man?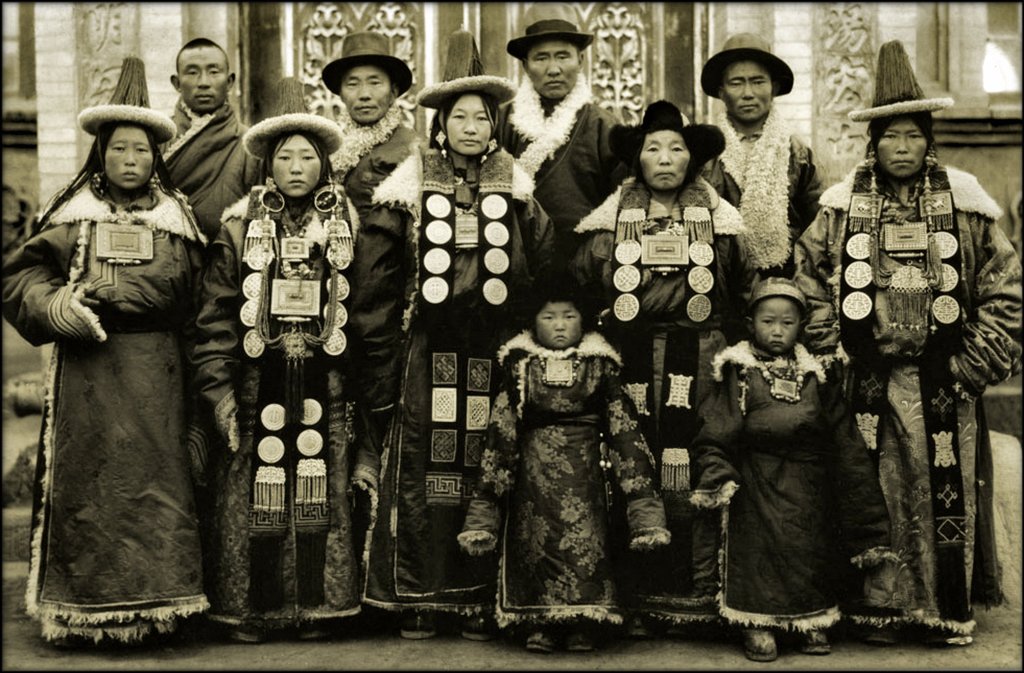
l=497, t=22, r=625, b=248
